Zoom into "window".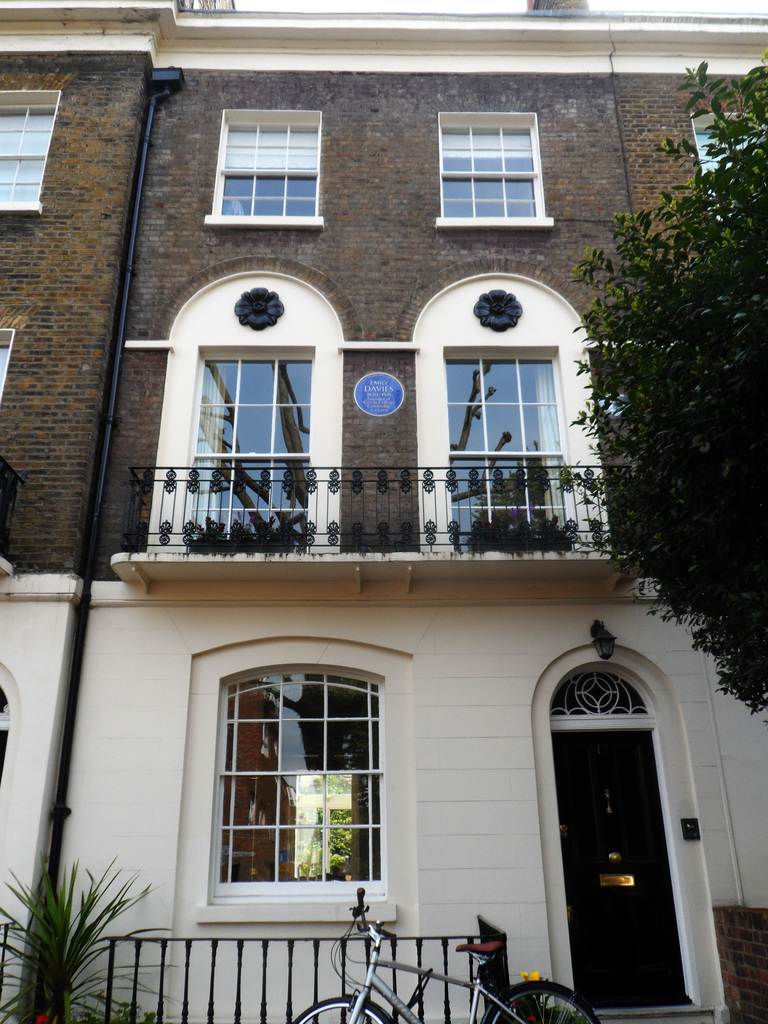
Zoom target: left=438, top=121, right=539, bottom=212.
